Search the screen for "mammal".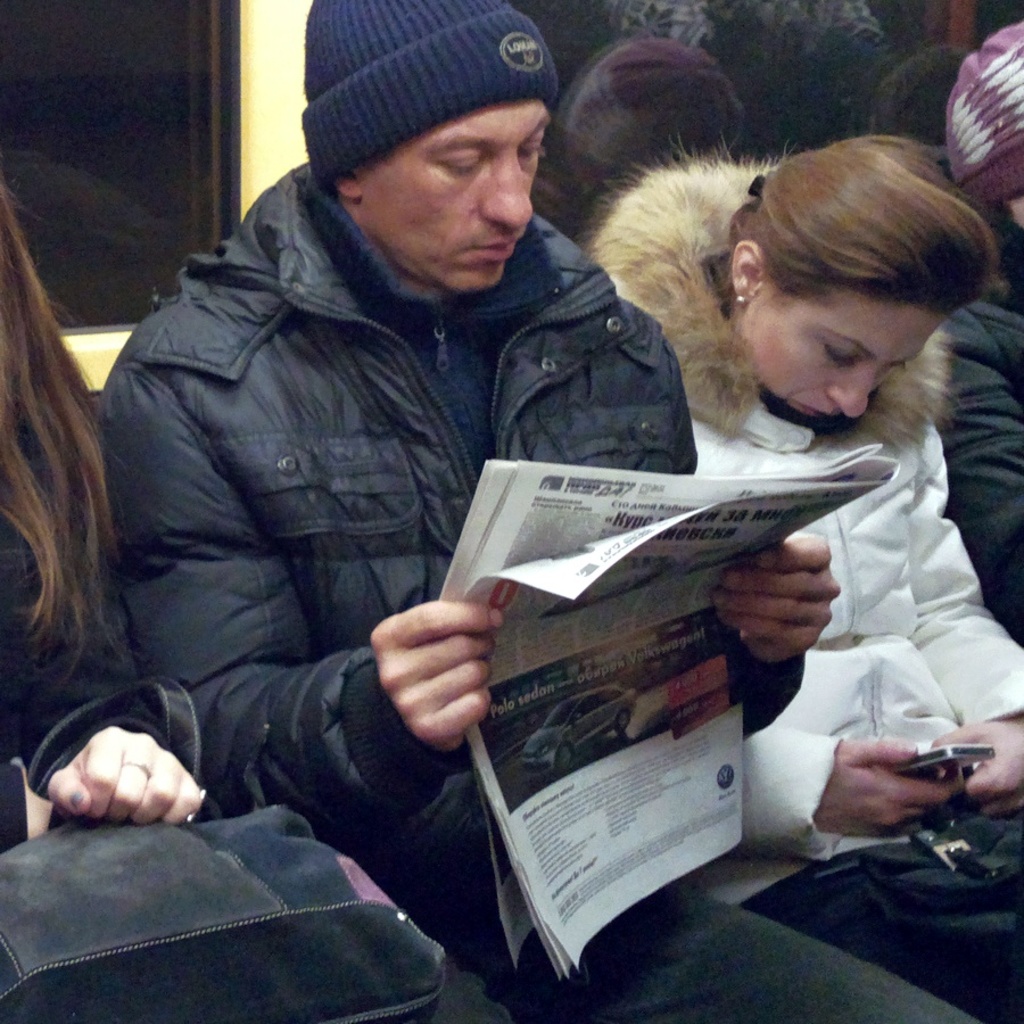
Found at Rect(529, 19, 744, 255).
